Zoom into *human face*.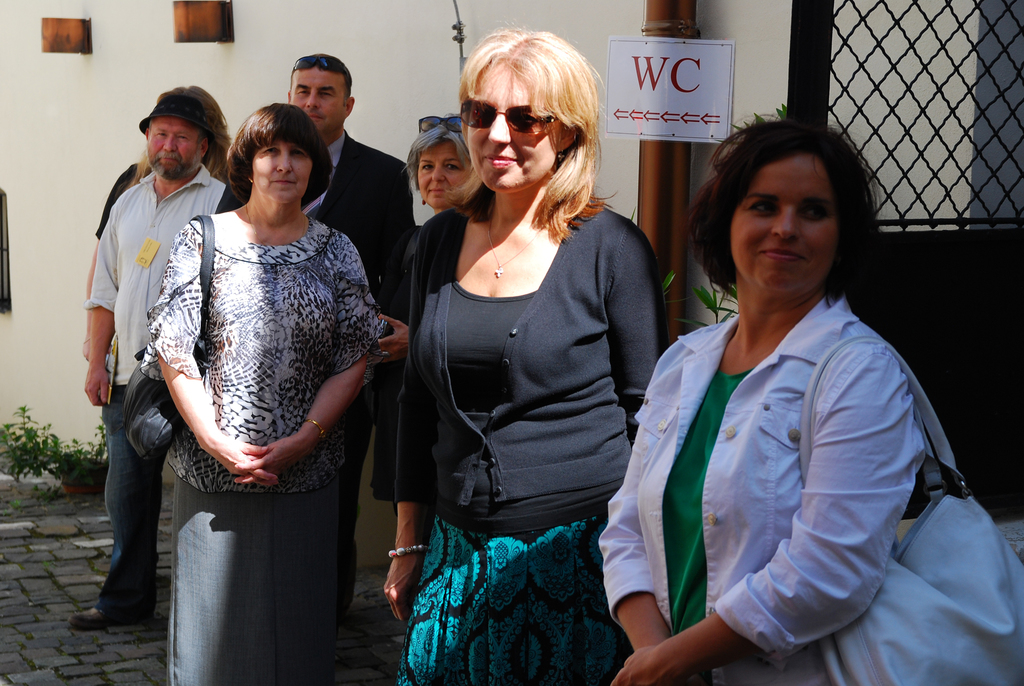
Zoom target: 147/116/204/179.
